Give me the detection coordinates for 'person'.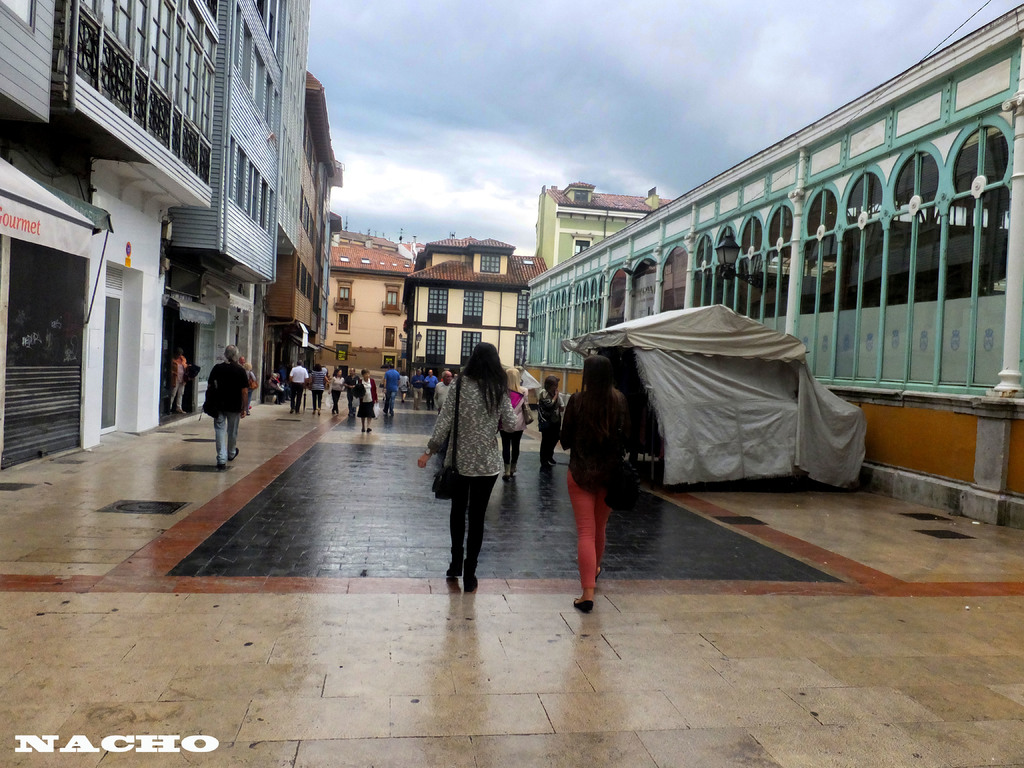
<region>420, 368, 437, 413</region>.
